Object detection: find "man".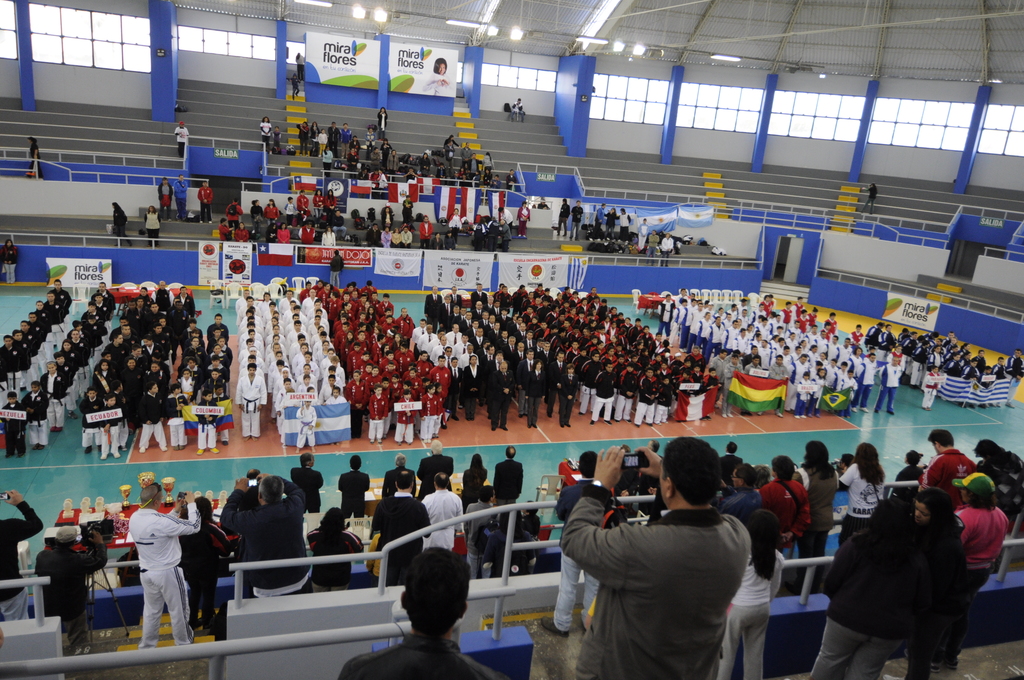
region(417, 436, 456, 498).
